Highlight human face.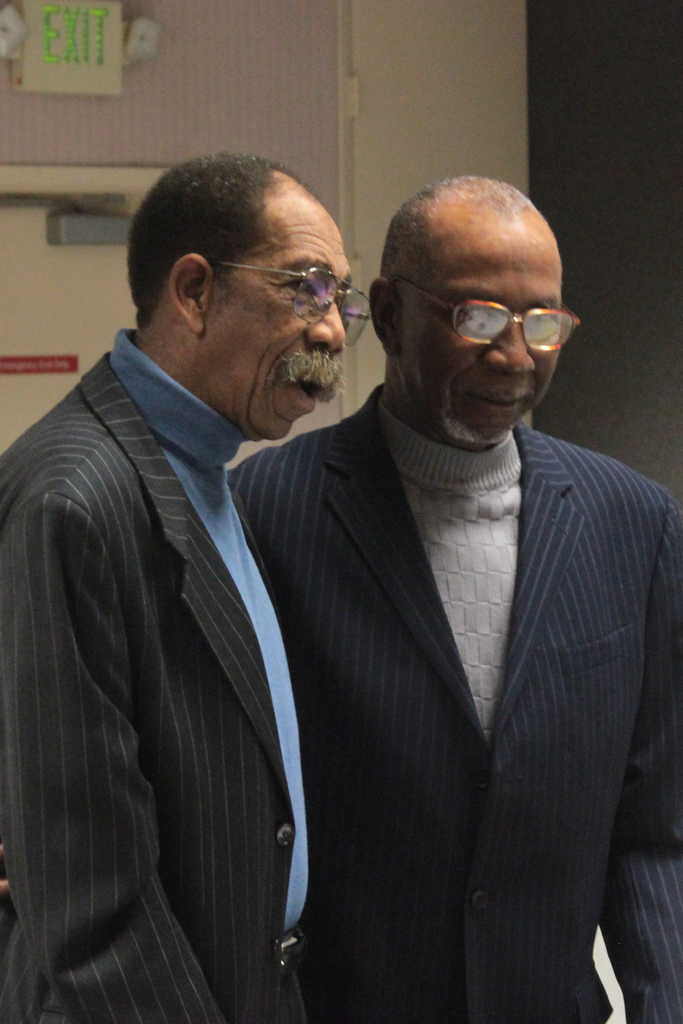
Highlighted region: pyautogui.locateOnScreen(397, 209, 575, 449).
